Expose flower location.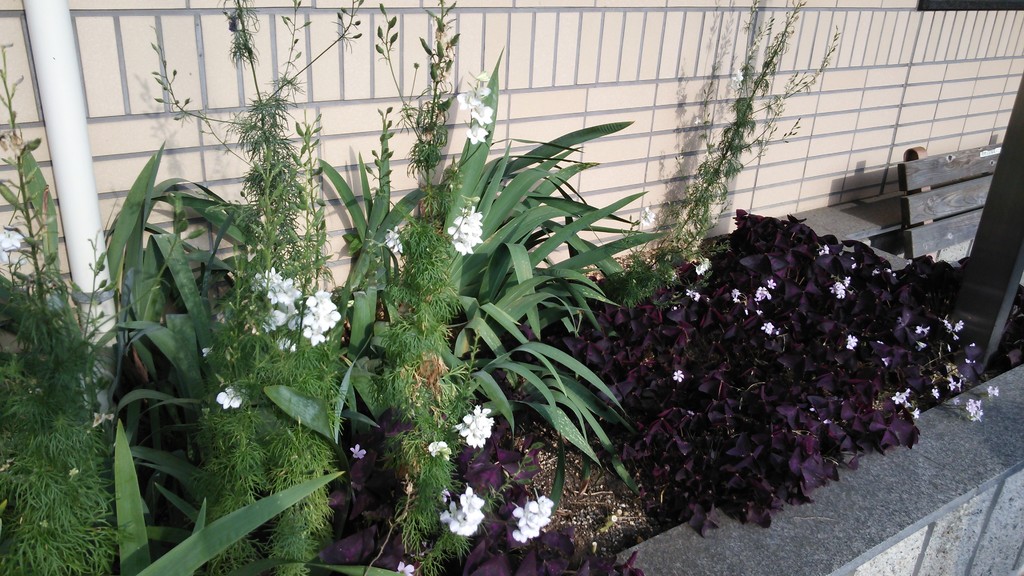
Exposed at <box>688,287,701,300</box>.
